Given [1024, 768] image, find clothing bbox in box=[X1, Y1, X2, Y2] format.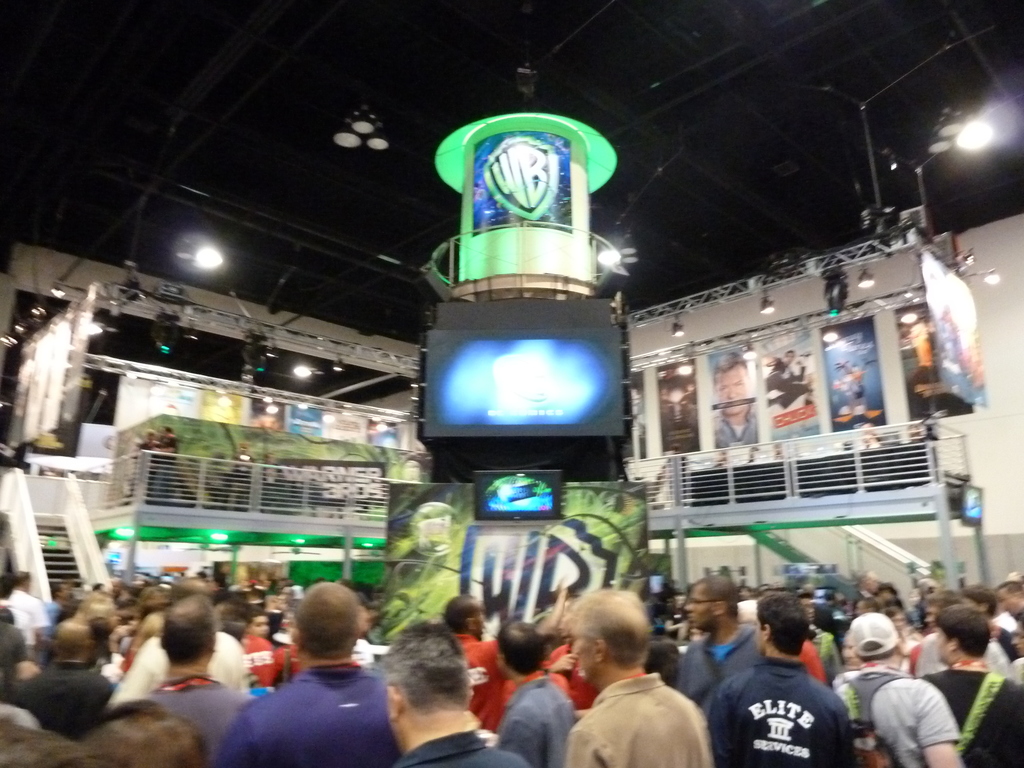
box=[7, 590, 52, 650].
